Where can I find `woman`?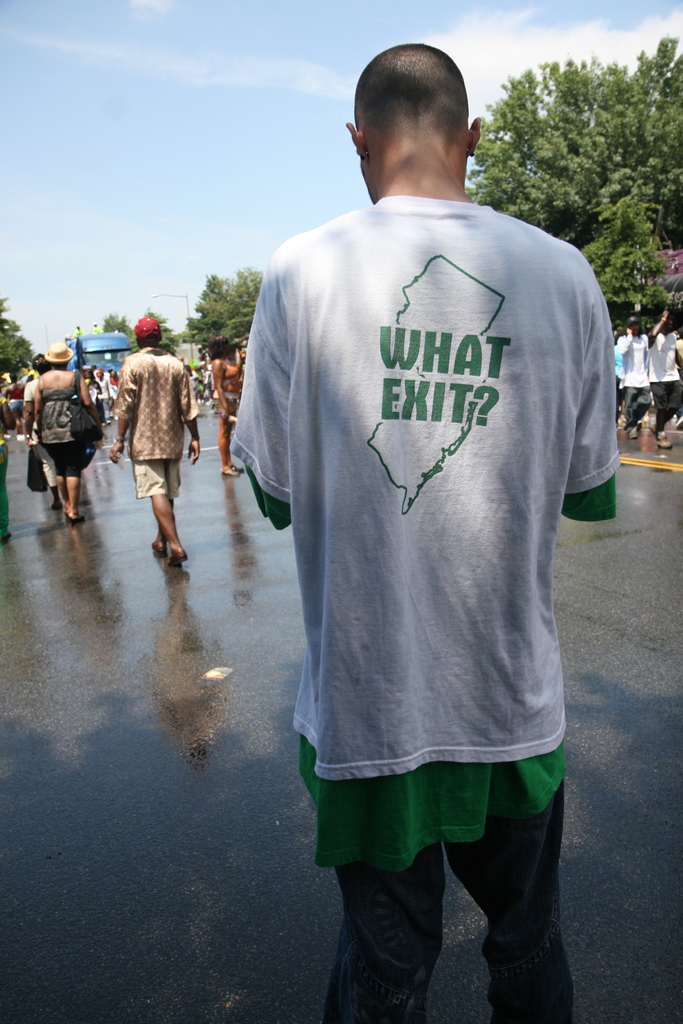
You can find it at 33/348/99/527.
